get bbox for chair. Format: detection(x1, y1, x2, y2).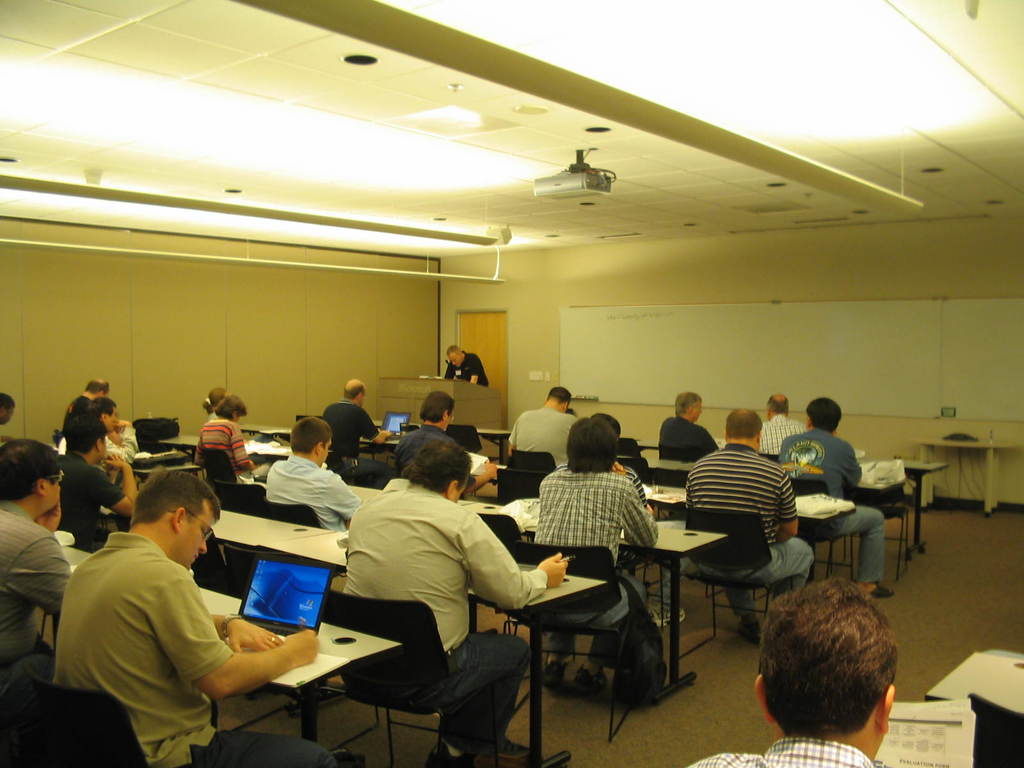
detection(501, 537, 641, 746).
